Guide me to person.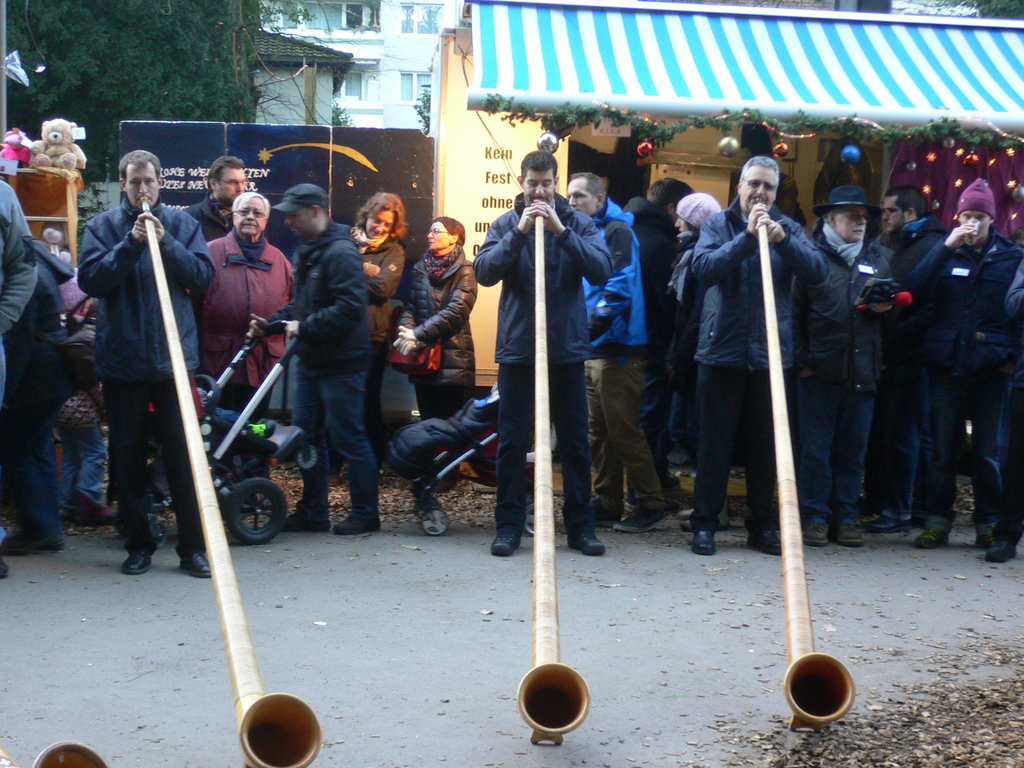
Guidance: bbox=[202, 184, 292, 498].
